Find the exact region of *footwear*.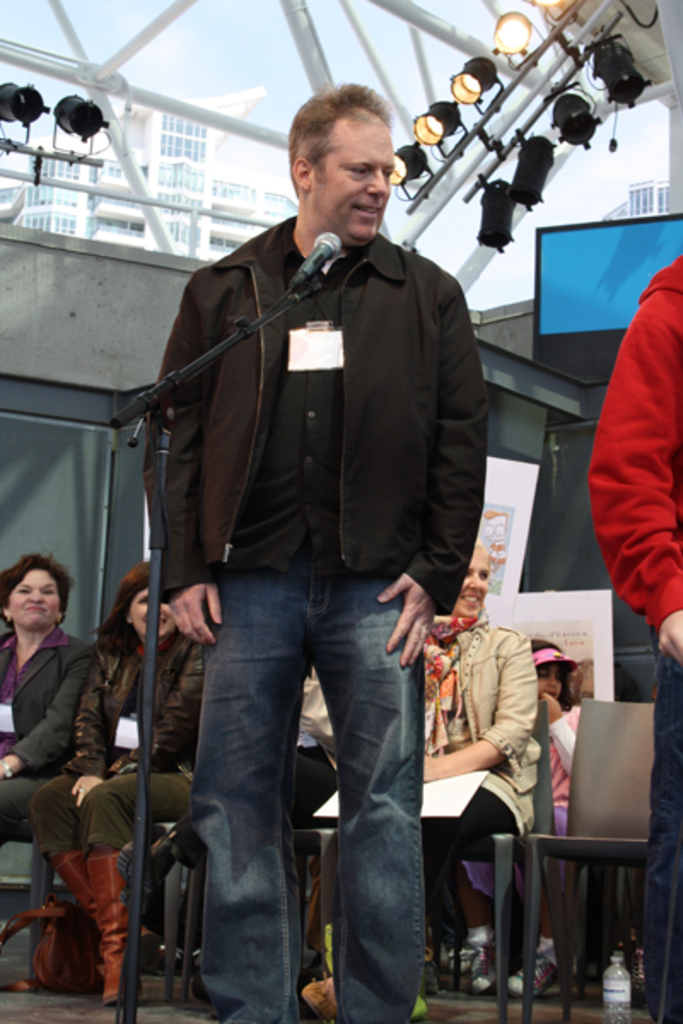
Exact region: BBox(471, 949, 500, 1000).
